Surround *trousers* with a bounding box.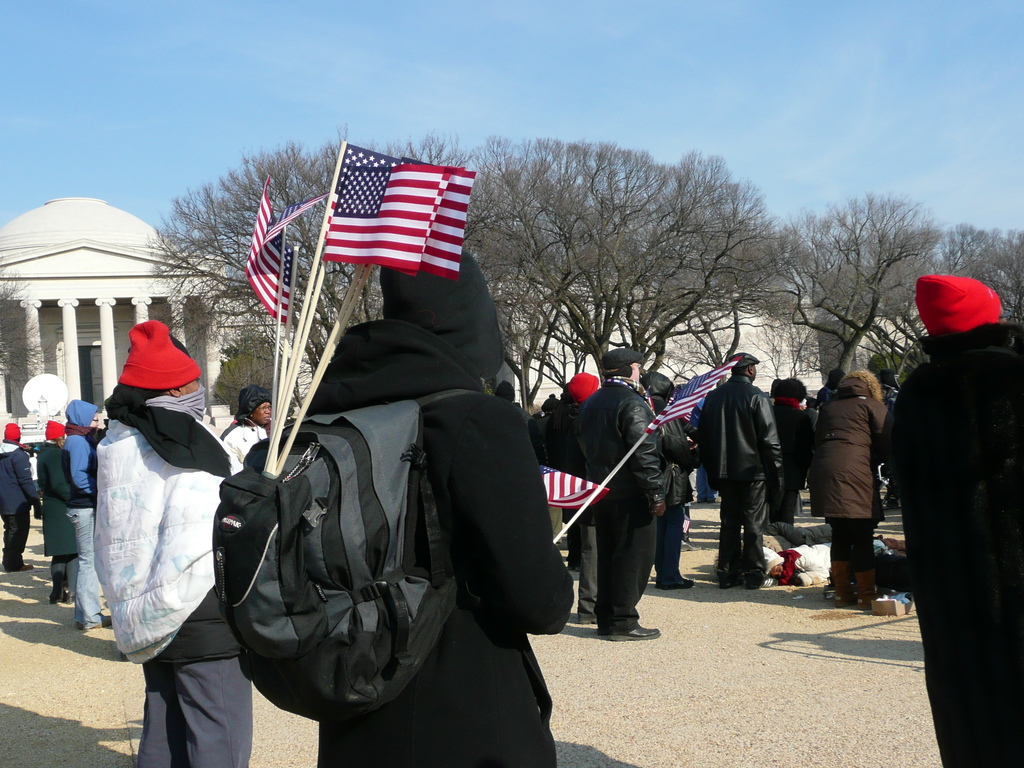
BBox(719, 479, 770, 570).
